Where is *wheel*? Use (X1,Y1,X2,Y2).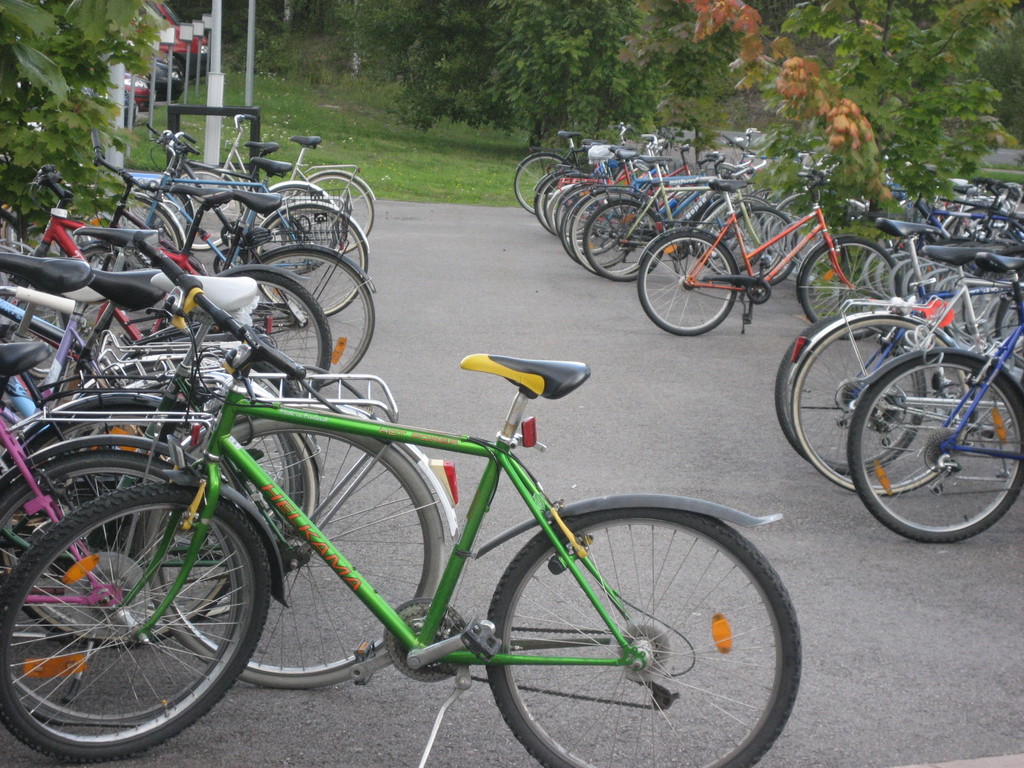
(156,415,446,684).
